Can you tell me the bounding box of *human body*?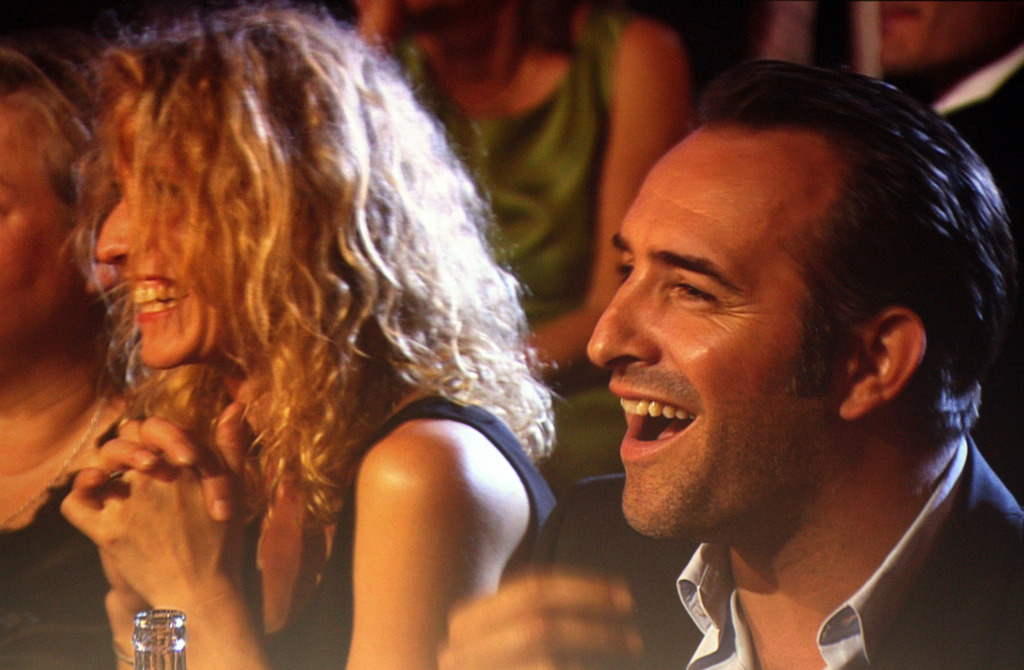
box=[63, 8, 556, 669].
